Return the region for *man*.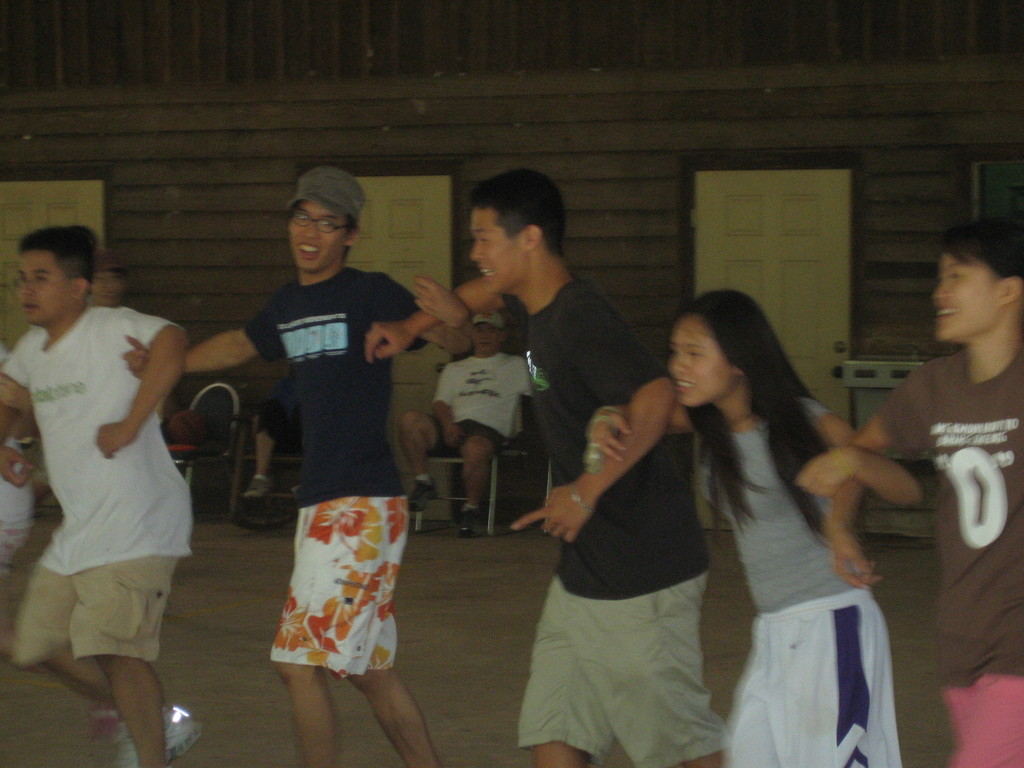
region(395, 308, 541, 542).
